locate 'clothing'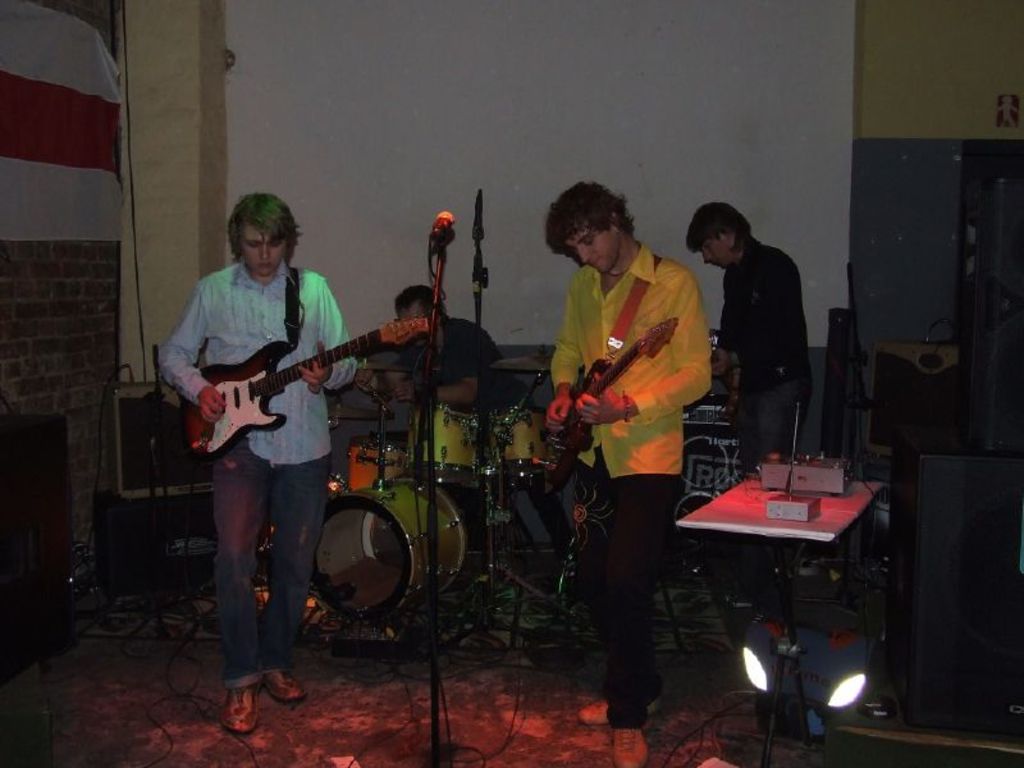
(left=392, top=317, right=495, bottom=408)
